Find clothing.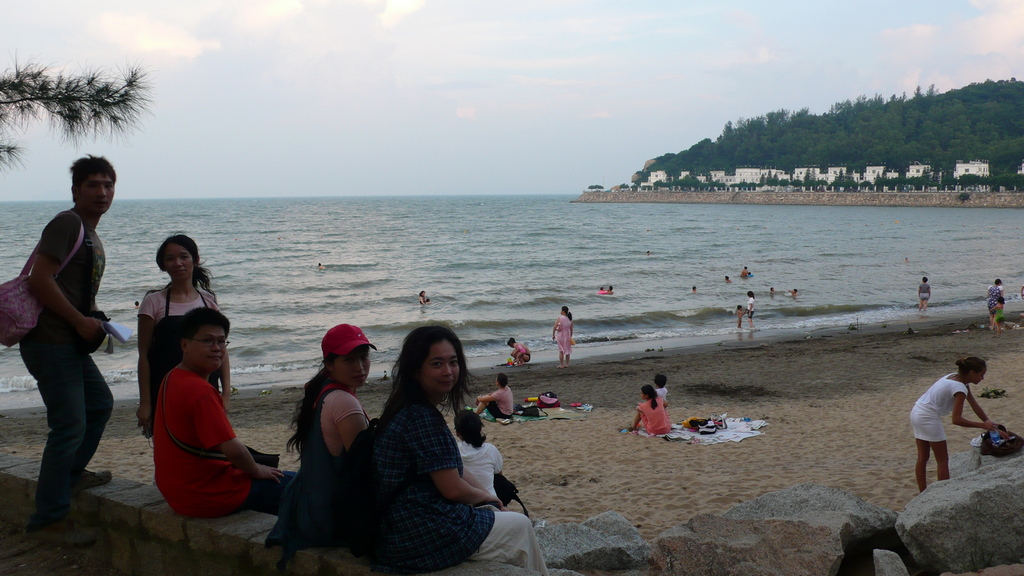
pyautogui.locateOnScreen(301, 385, 371, 502).
